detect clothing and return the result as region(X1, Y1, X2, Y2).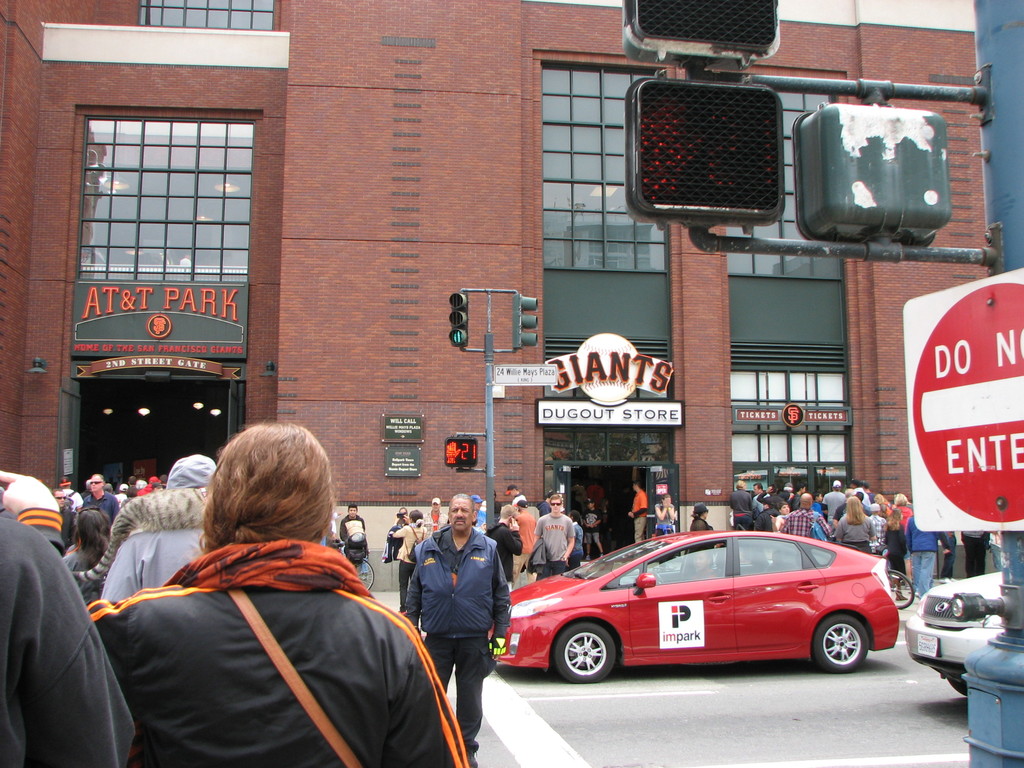
region(96, 452, 218, 604).
